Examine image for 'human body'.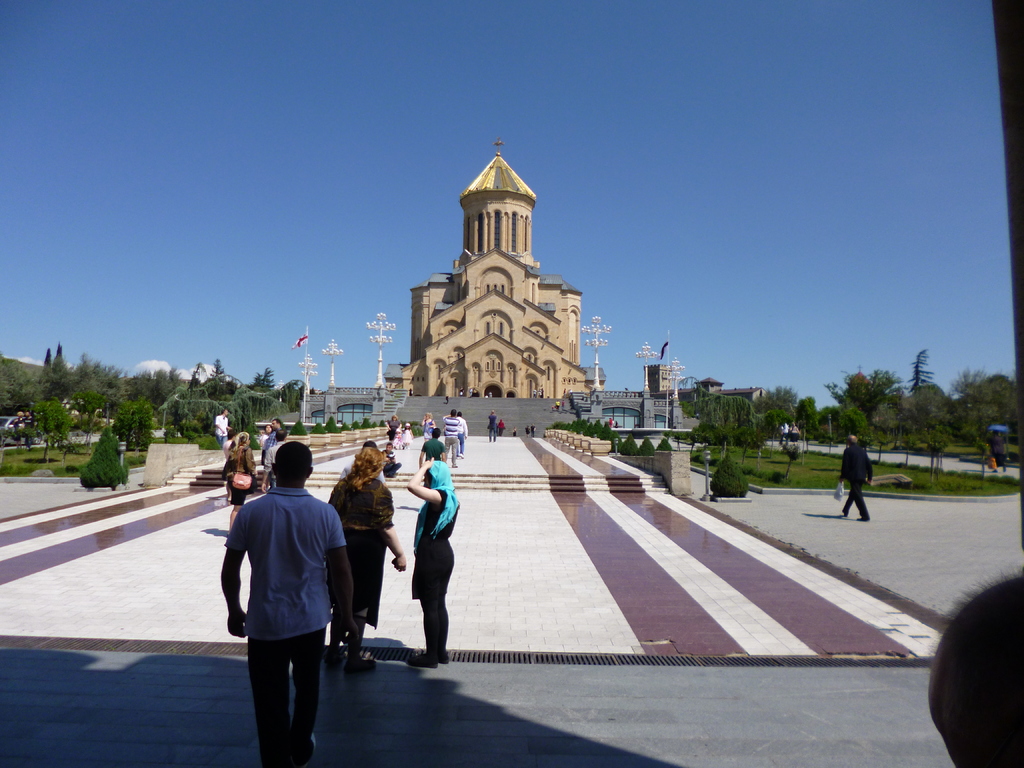
Examination result: 263, 429, 276, 462.
